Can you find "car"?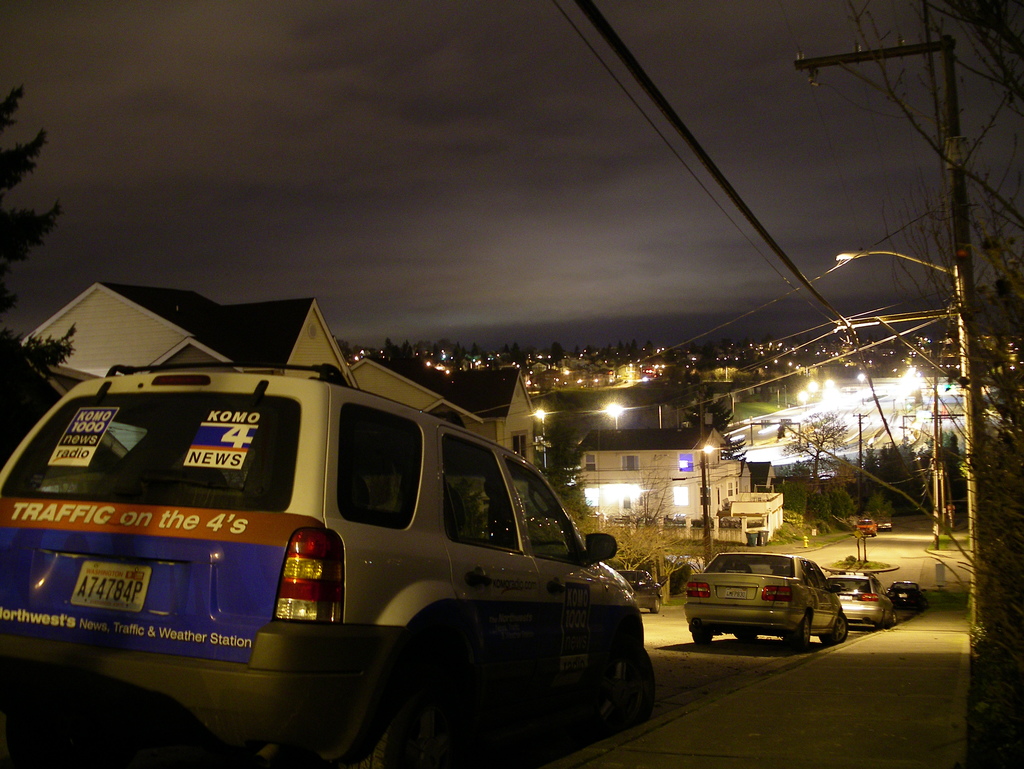
Yes, bounding box: x1=0, y1=361, x2=659, y2=768.
